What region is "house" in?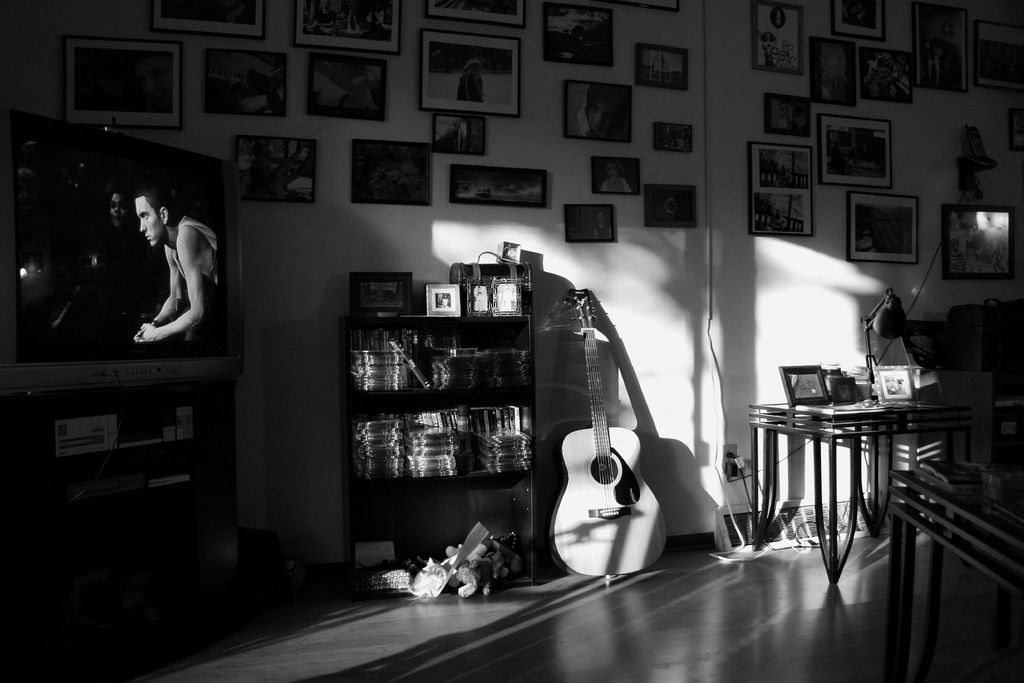
x1=0 y1=10 x2=991 y2=643.
